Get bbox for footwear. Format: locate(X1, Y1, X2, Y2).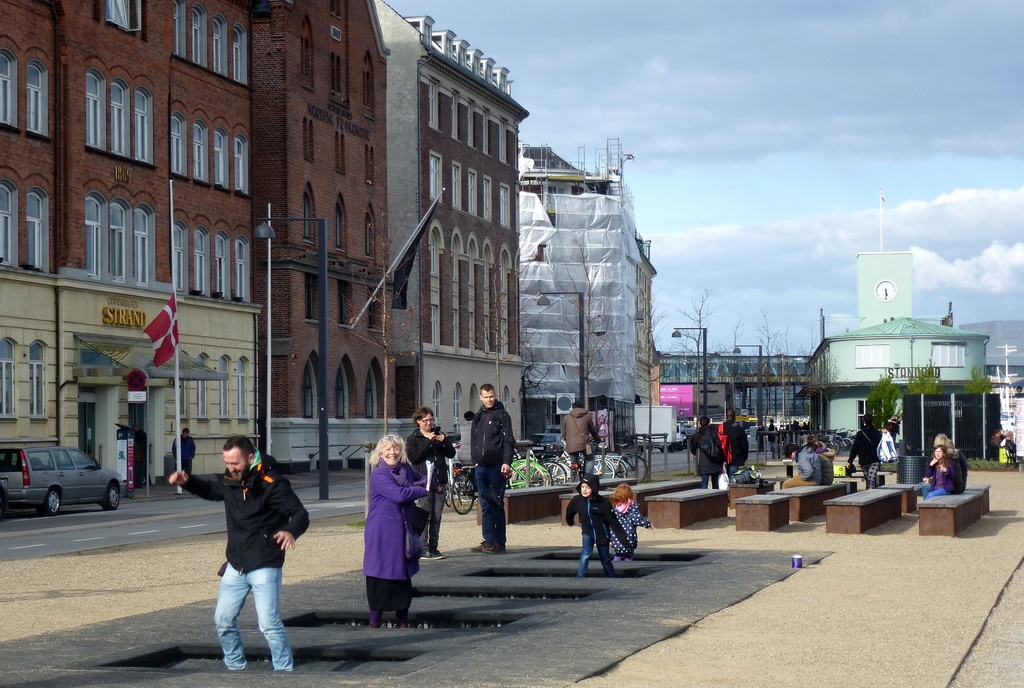
locate(472, 540, 488, 549).
